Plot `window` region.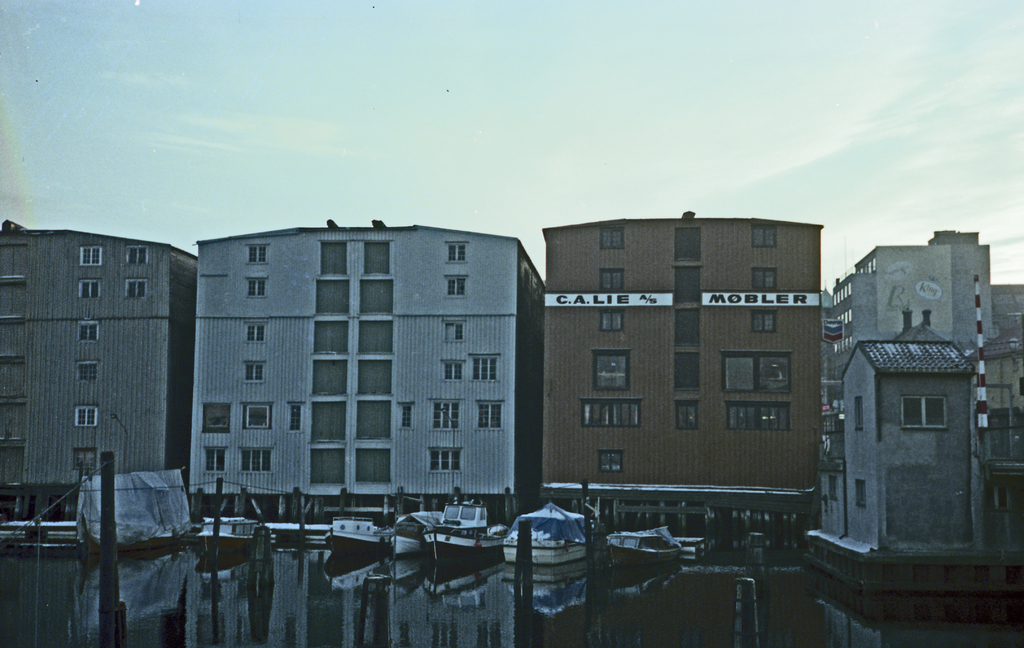
Plotted at bbox(441, 360, 465, 379).
